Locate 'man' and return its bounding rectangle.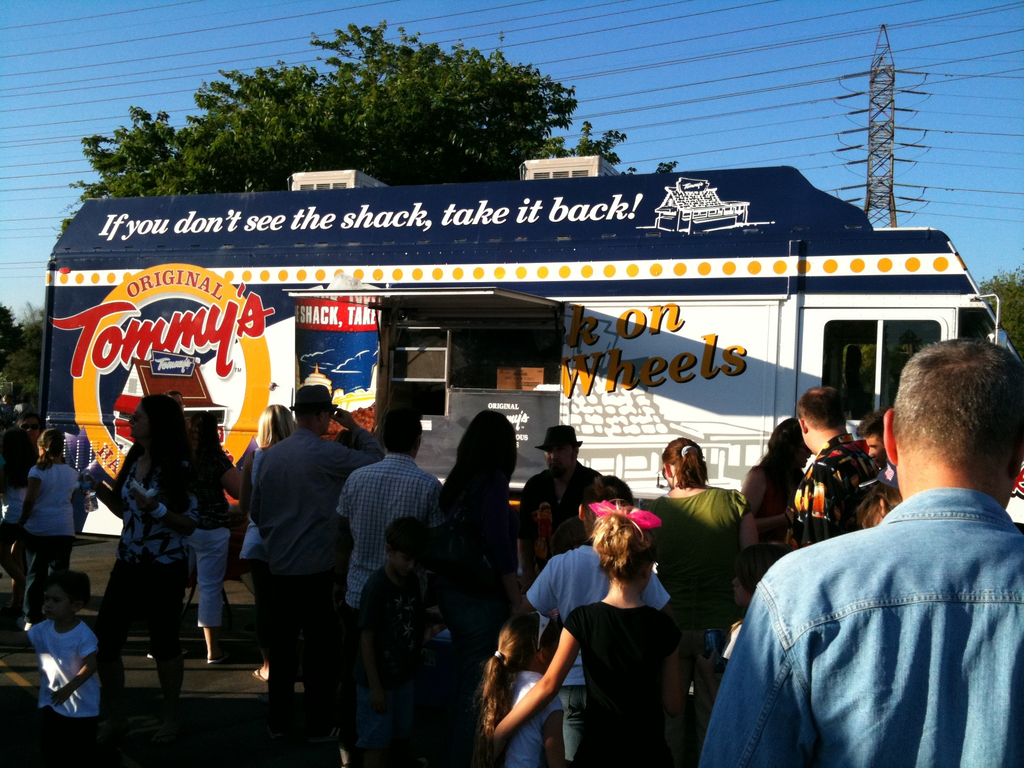
[334, 407, 439, 767].
